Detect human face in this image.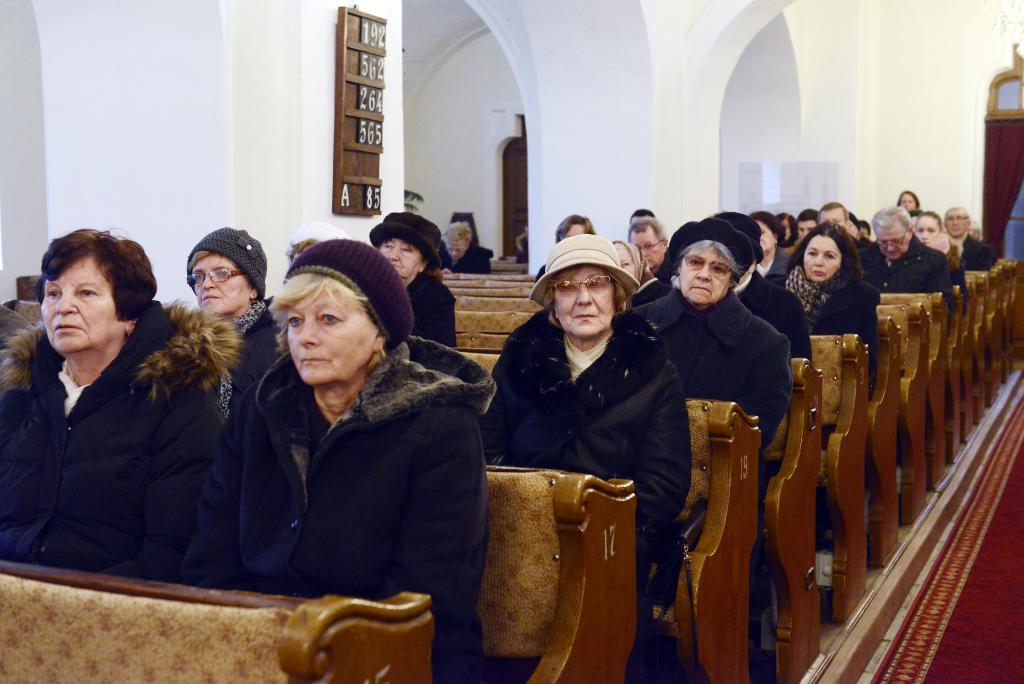
Detection: bbox(900, 193, 918, 215).
